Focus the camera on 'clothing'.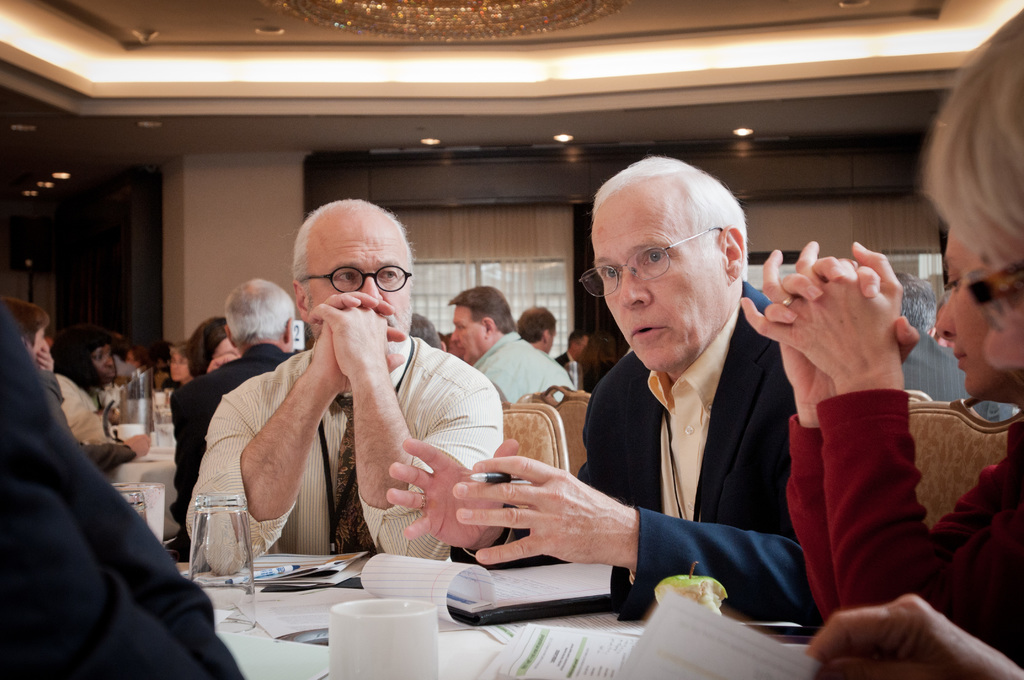
Focus region: BBox(452, 277, 826, 636).
